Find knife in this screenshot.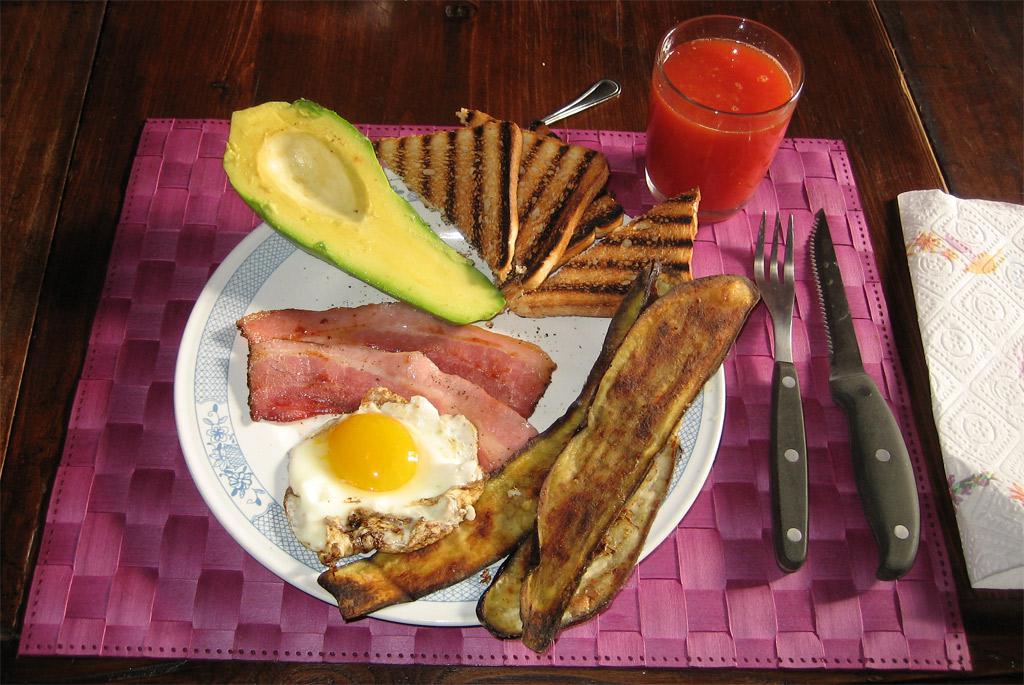
The bounding box for knife is region(808, 208, 923, 585).
